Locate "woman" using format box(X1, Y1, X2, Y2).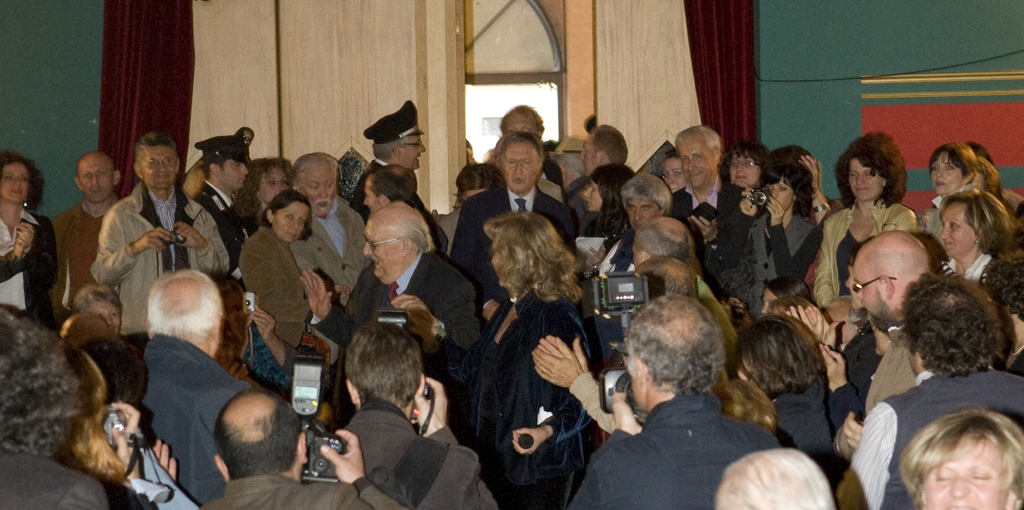
box(75, 282, 126, 338).
